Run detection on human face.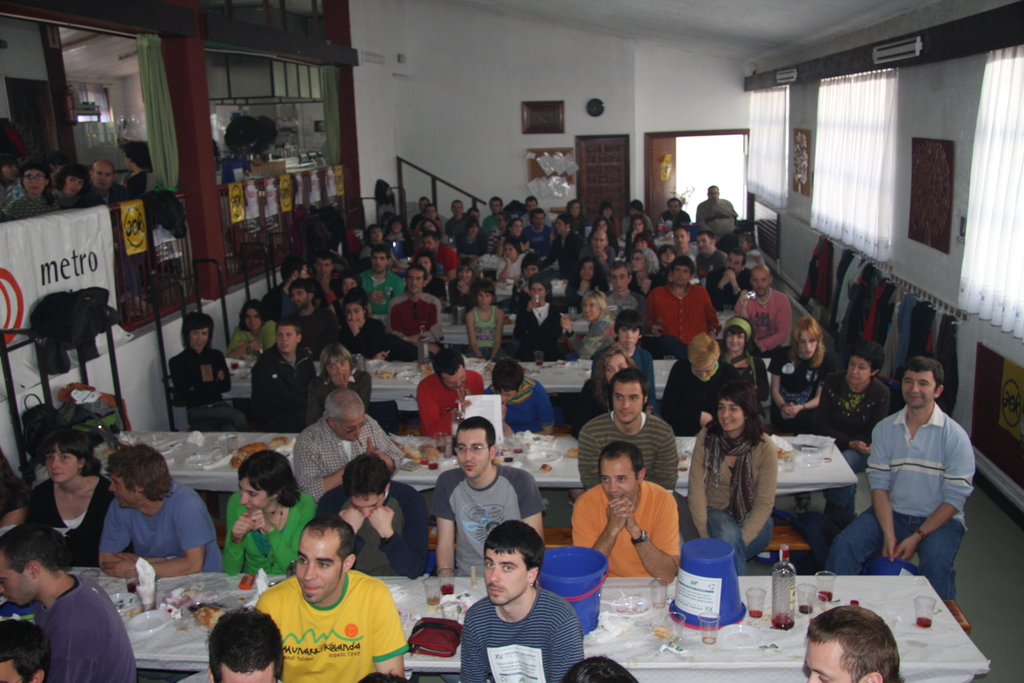
Result: (497,390,515,402).
